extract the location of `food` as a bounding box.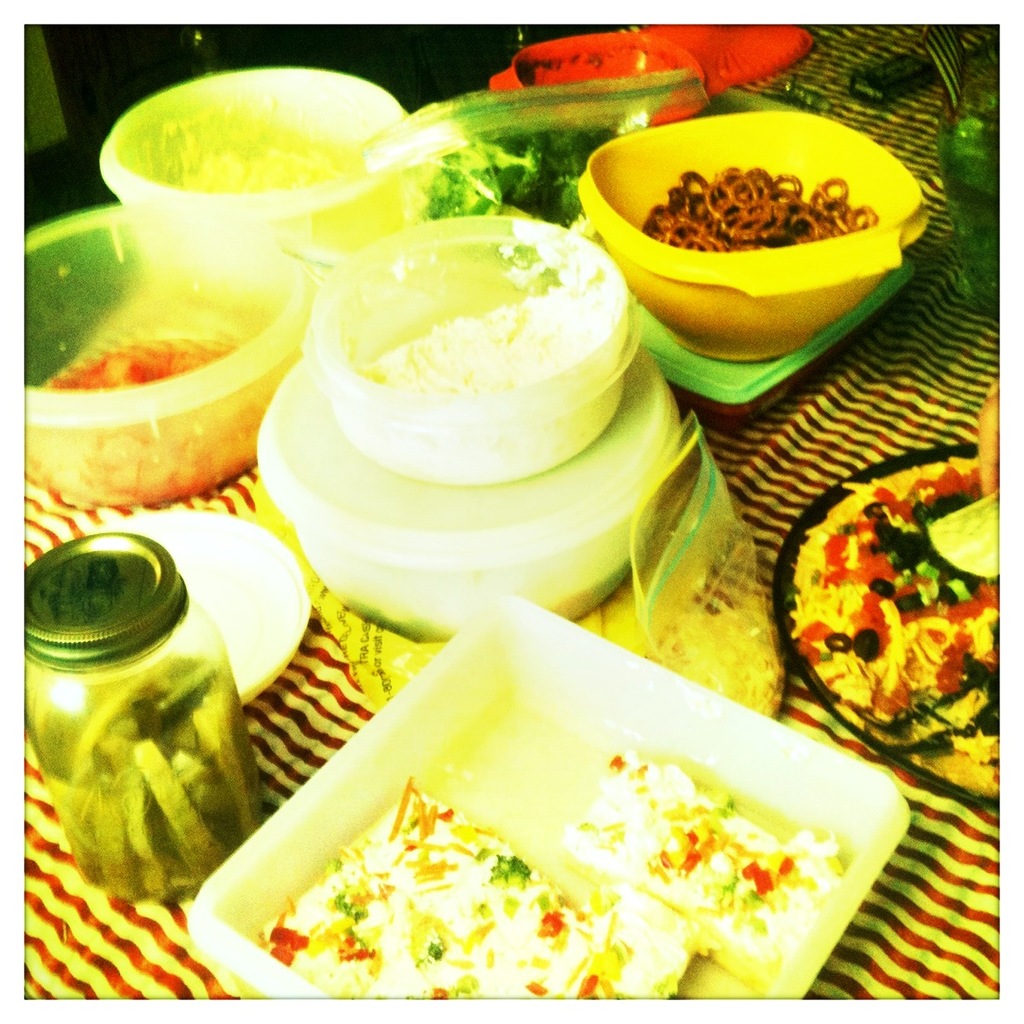
[423, 107, 640, 221].
